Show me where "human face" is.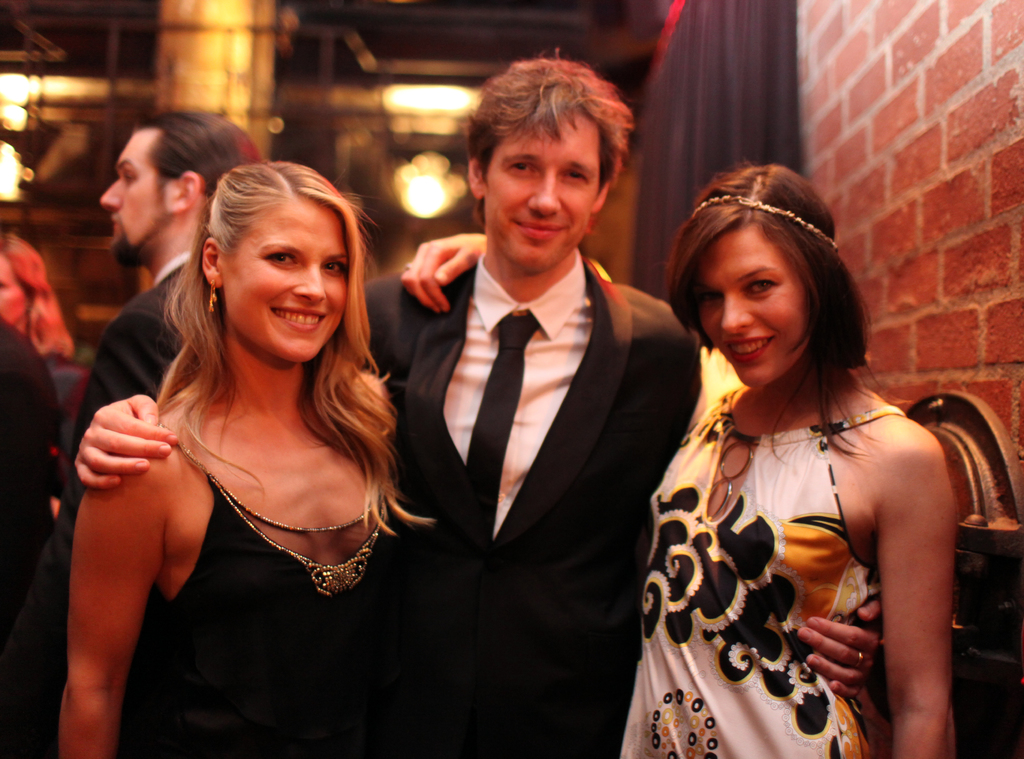
"human face" is at [487,102,596,264].
